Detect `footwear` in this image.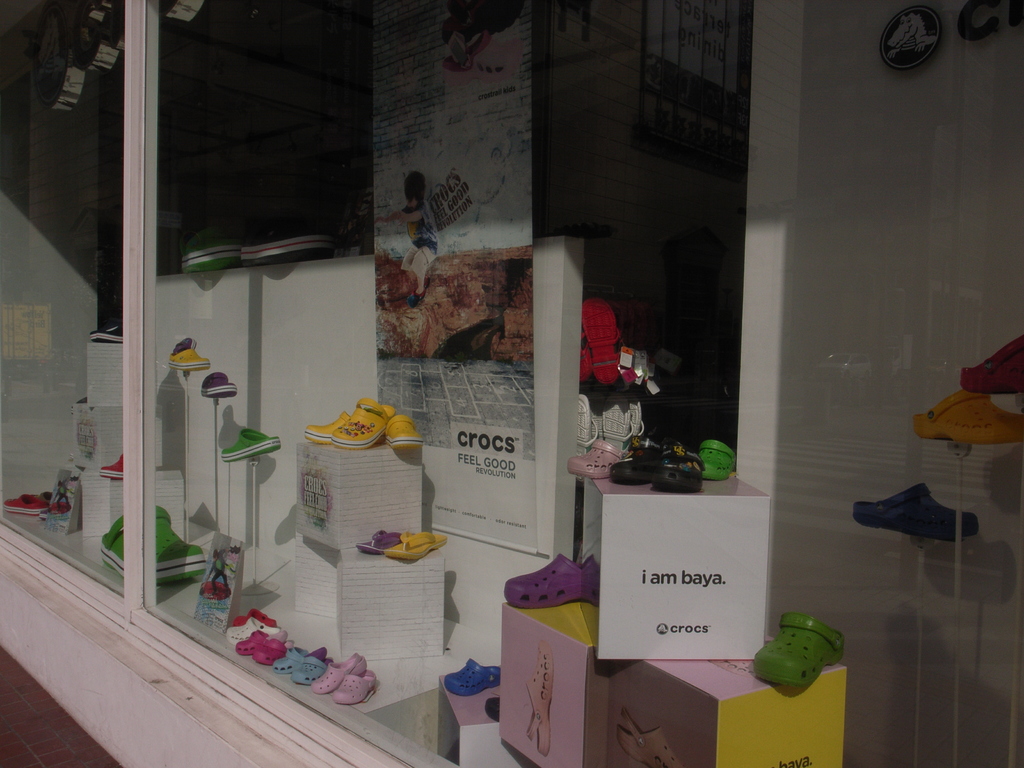
Detection: <region>179, 222, 246, 273</region>.
